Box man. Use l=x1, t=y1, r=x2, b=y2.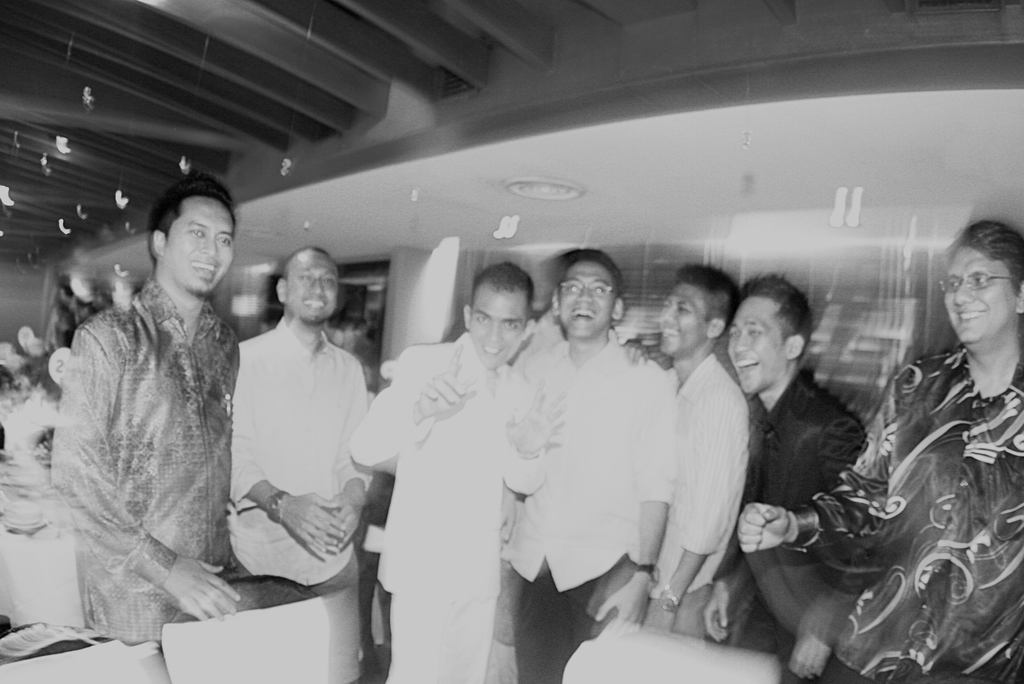
l=733, t=213, r=1023, b=683.
